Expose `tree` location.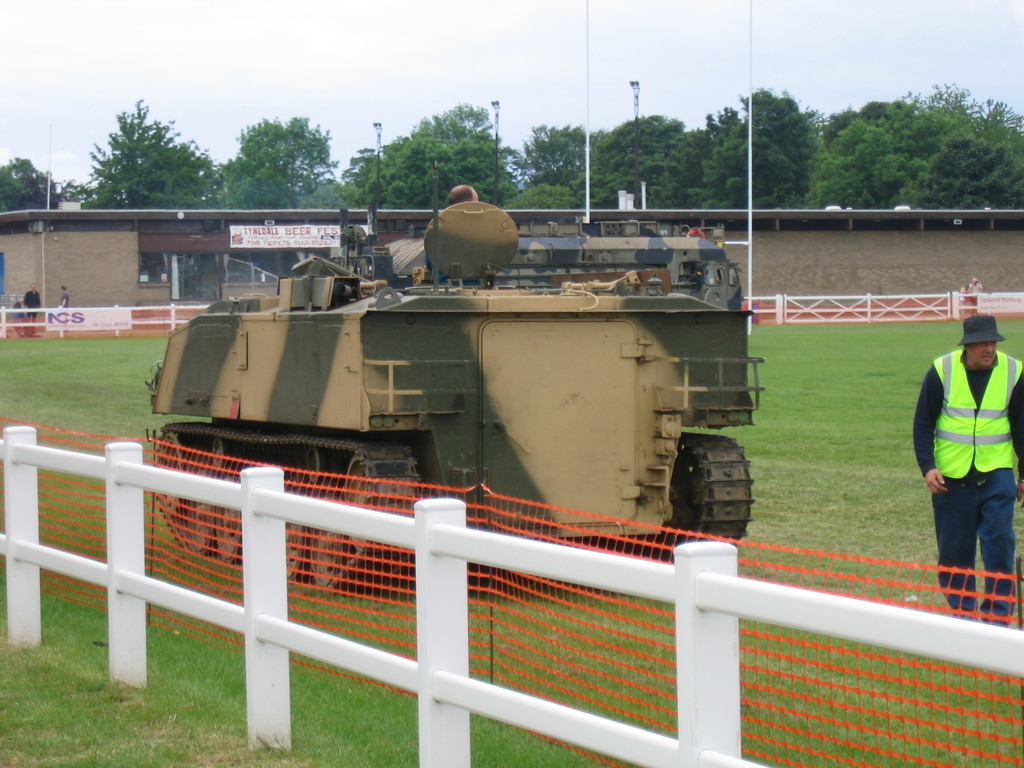
Exposed at <box>68,93,206,200</box>.
